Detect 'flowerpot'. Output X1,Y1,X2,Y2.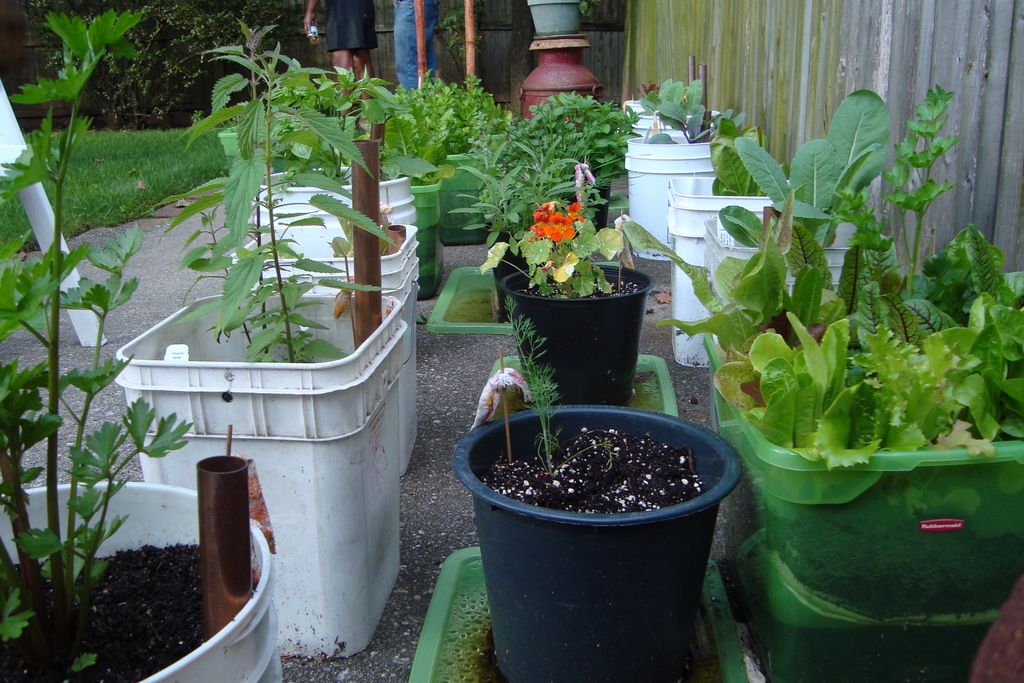
405,181,444,307.
